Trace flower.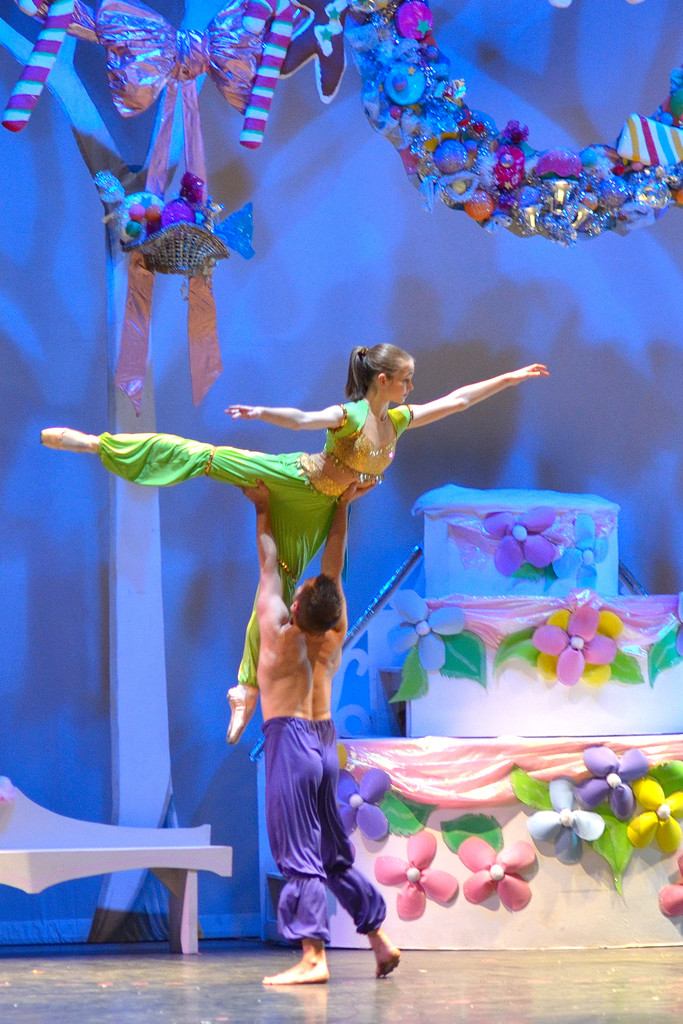
Traced to crop(657, 858, 682, 925).
